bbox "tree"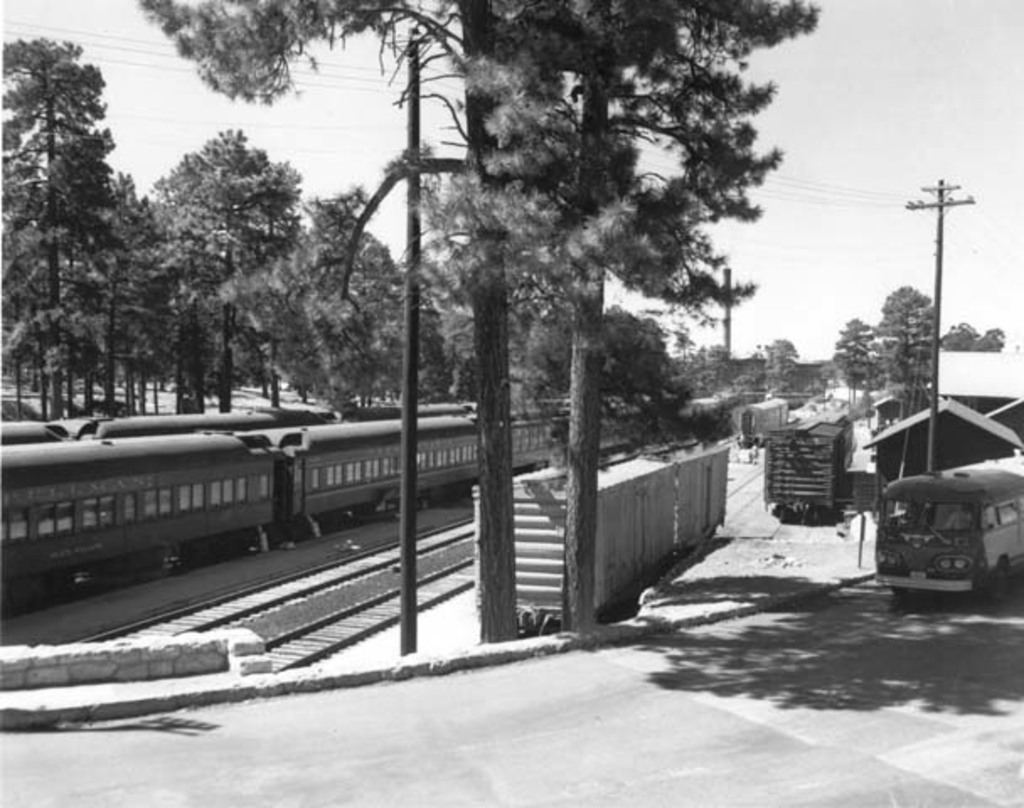
[left=0, top=32, right=123, bottom=414]
